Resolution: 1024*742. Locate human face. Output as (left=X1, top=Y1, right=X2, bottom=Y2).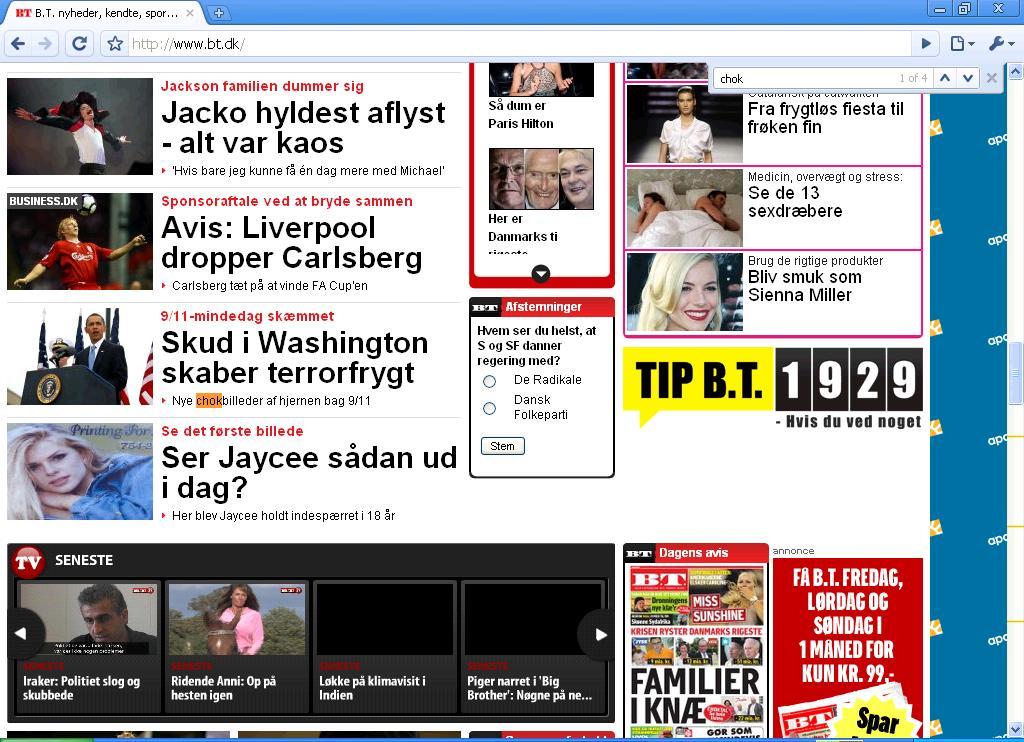
(left=492, top=150, right=527, bottom=211).
